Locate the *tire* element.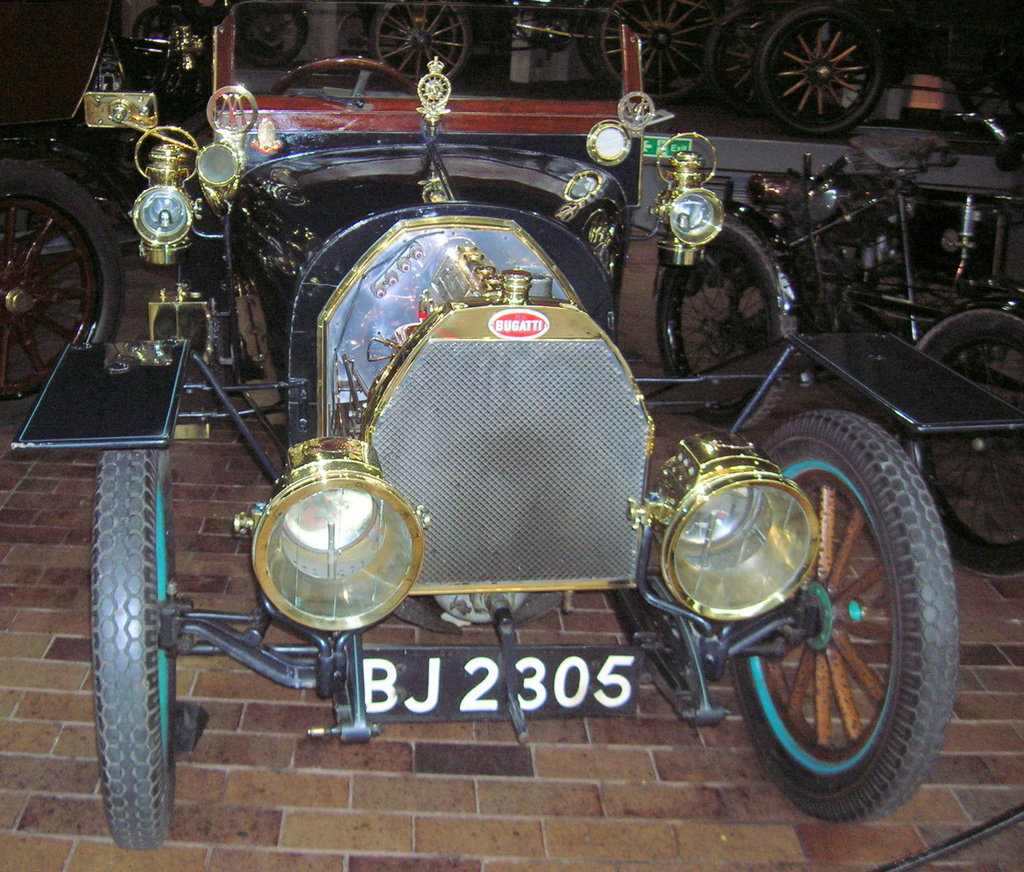
Element bbox: <region>960, 84, 1023, 127</region>.
